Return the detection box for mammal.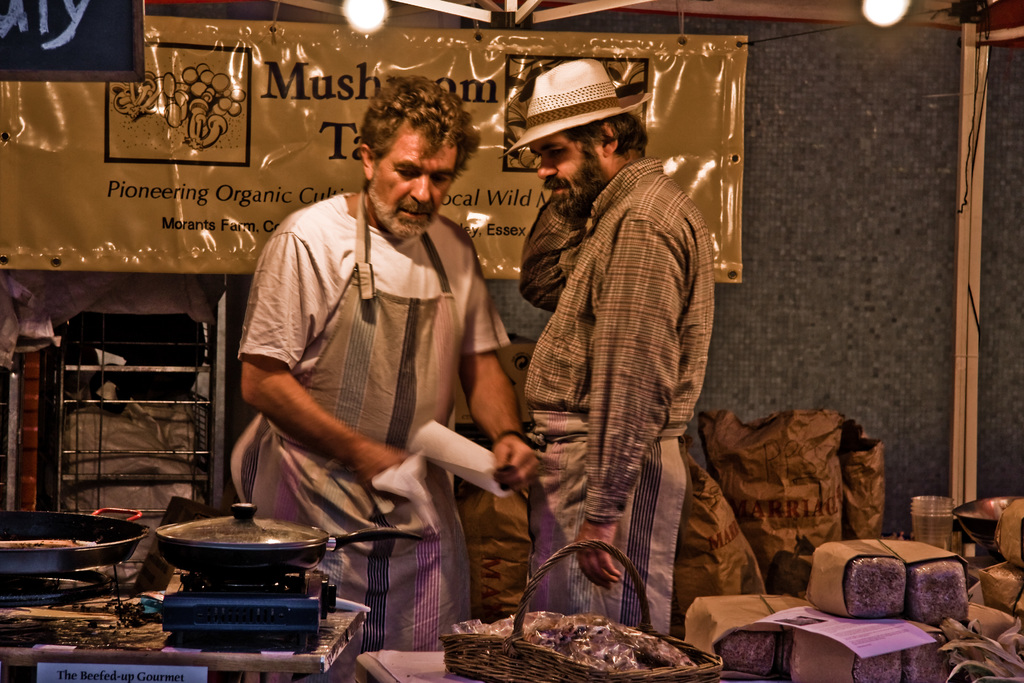
box(236, 74, 534, 646).
